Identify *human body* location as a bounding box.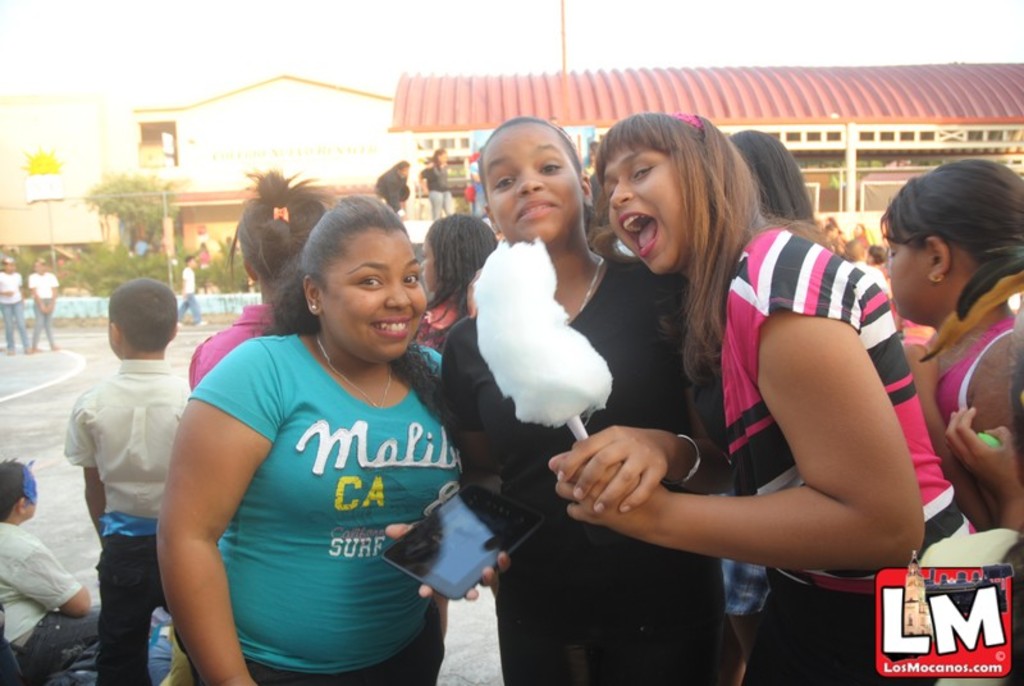
bbox=[436, 113, 733, 681].
